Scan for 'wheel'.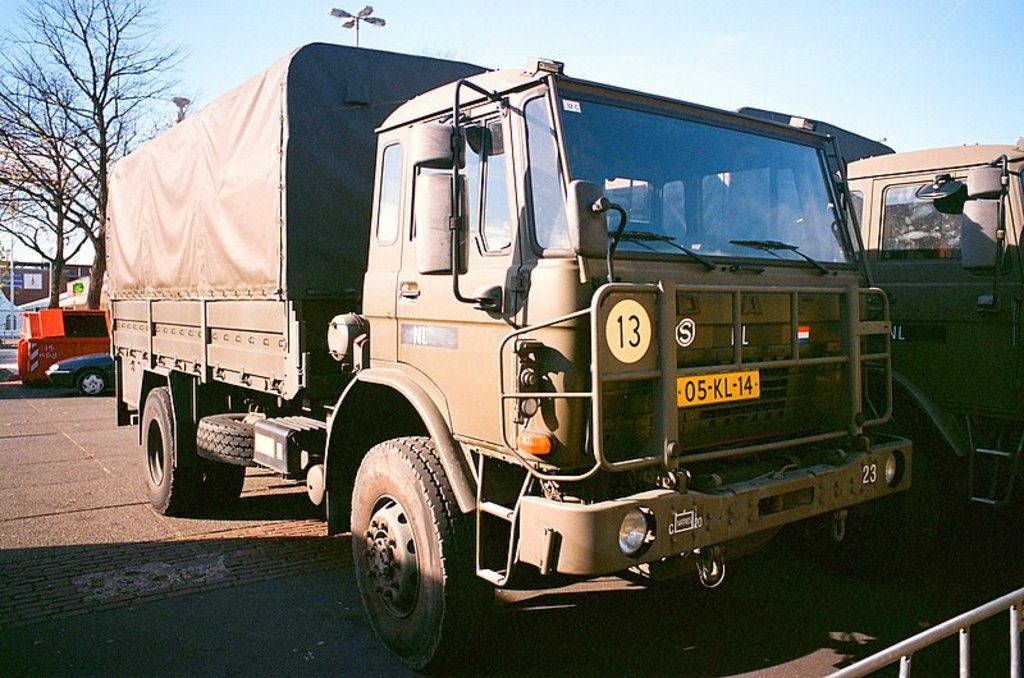
Scan result: x1=781, y1=416, x2=938, y2=573.
